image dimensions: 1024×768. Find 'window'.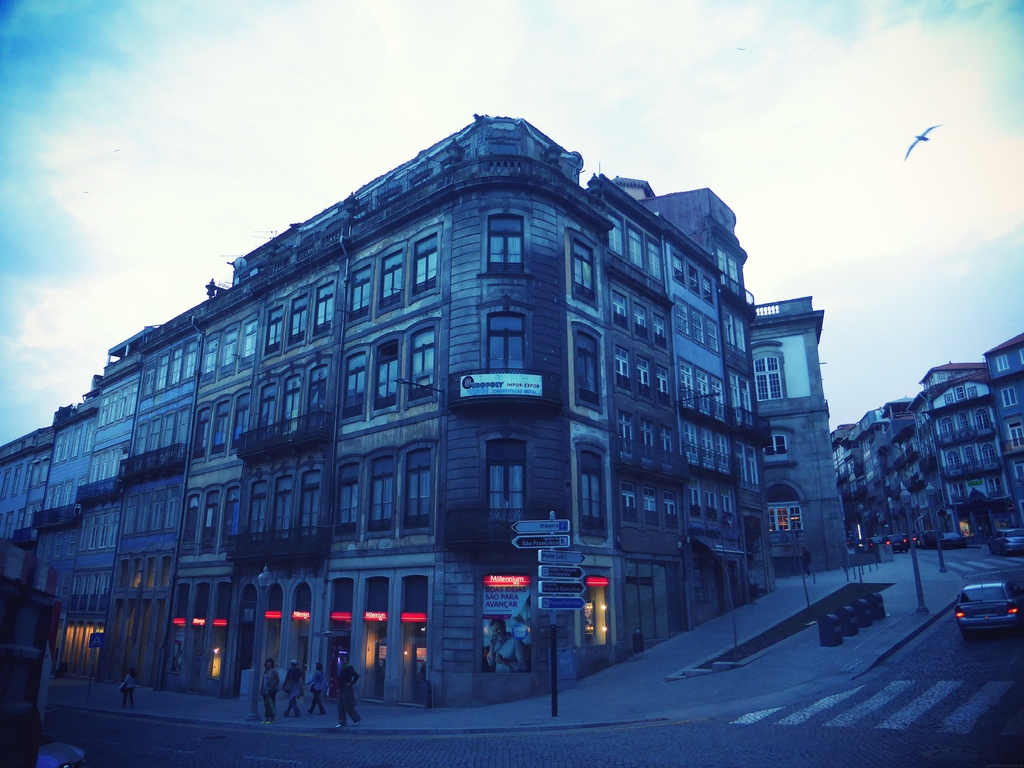
(605,205,620,257).
